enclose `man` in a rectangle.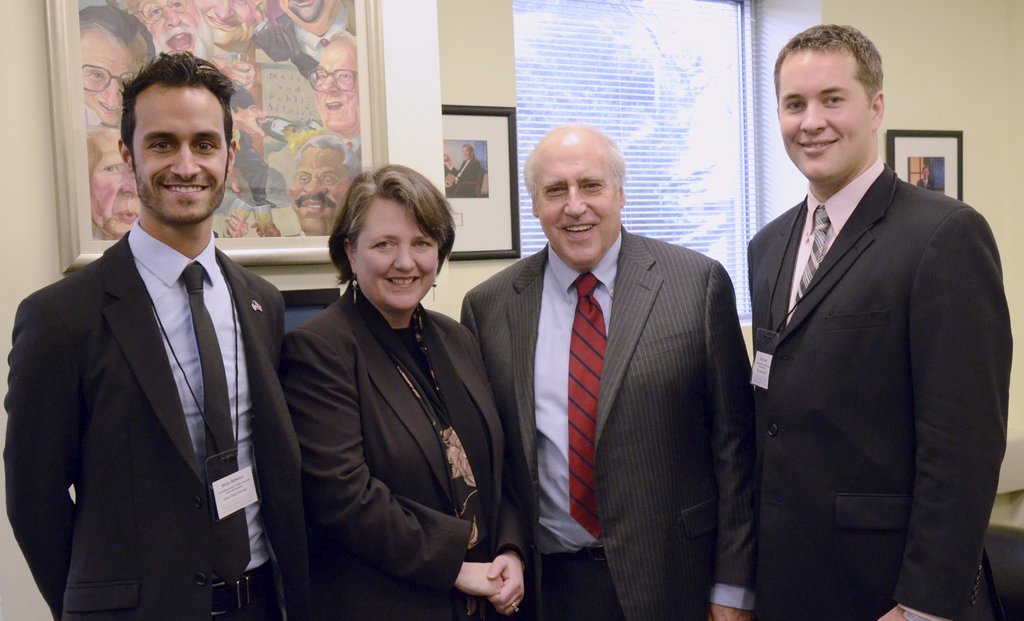
bbox=[463, 149, 481, 191].
